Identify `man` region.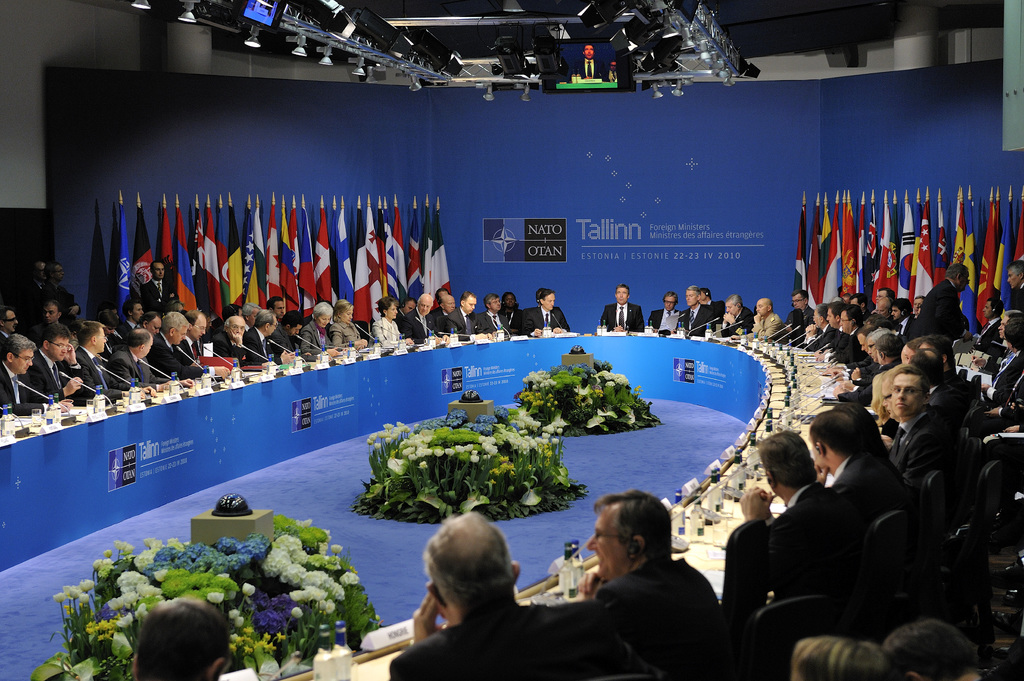
Region: {"x1": 874, "y1": 372, "x2": 957, "y2": 495}.
